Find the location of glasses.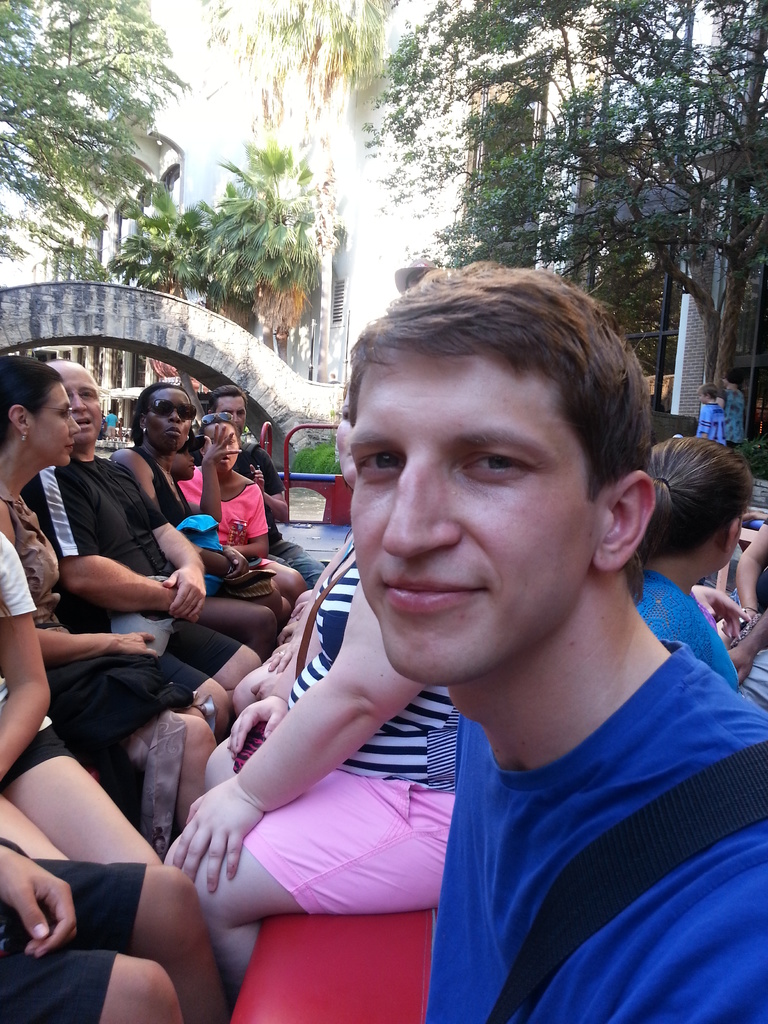
Location: [150,399,198,417].
